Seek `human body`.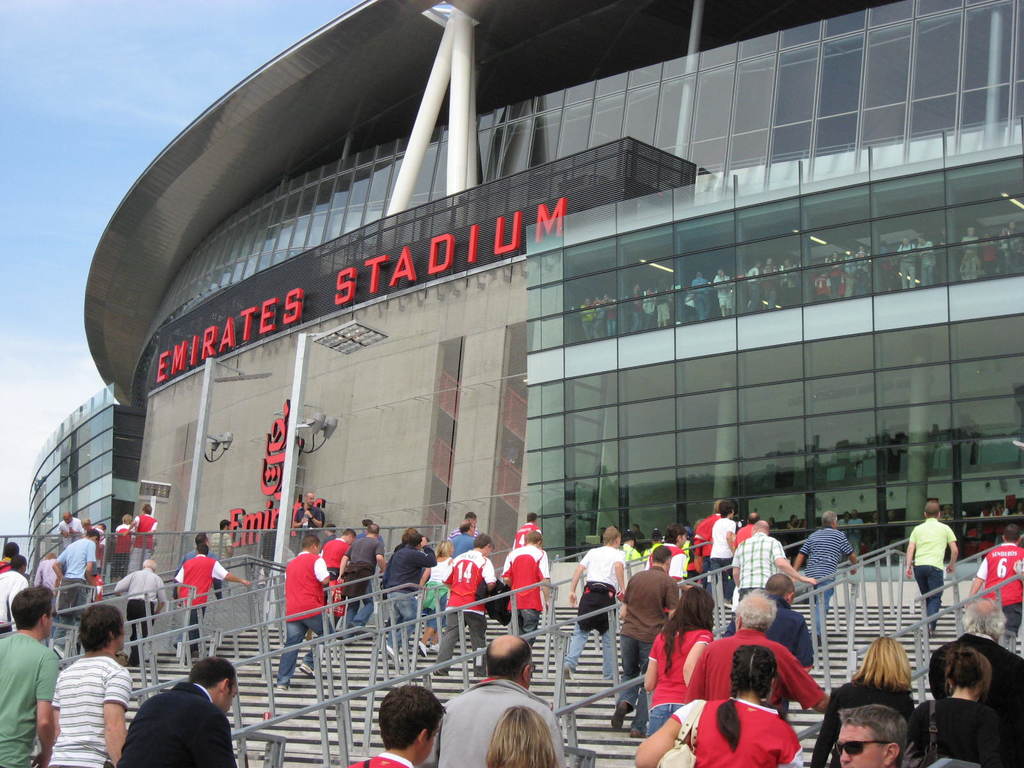
Rect(646, 528, 669, 559).
